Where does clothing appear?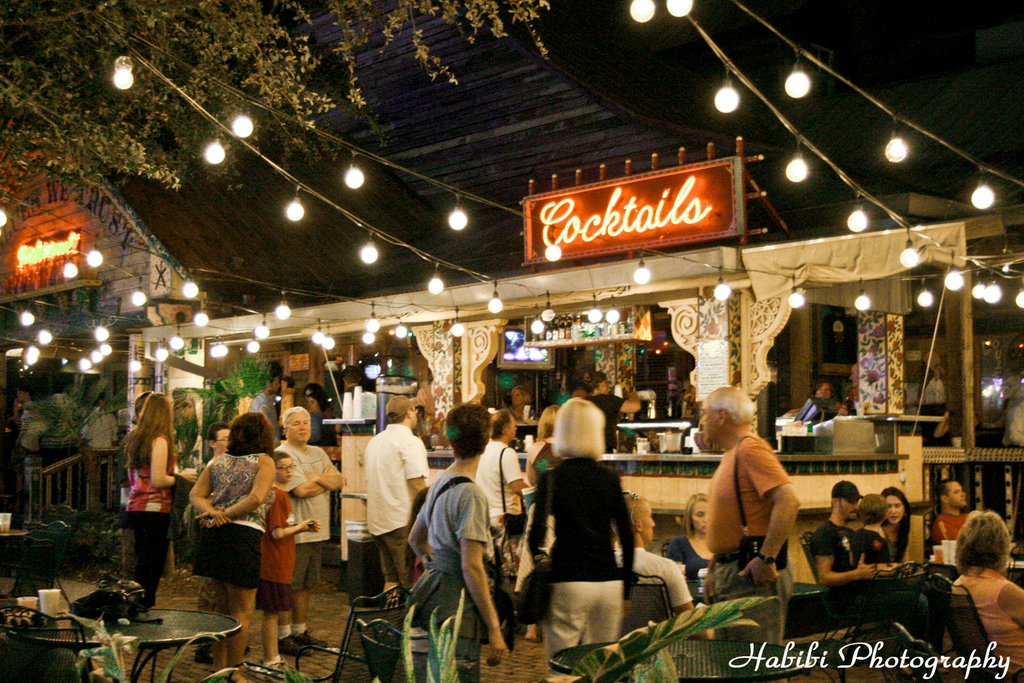
Appears at crop(931, 511, 970, 548).
